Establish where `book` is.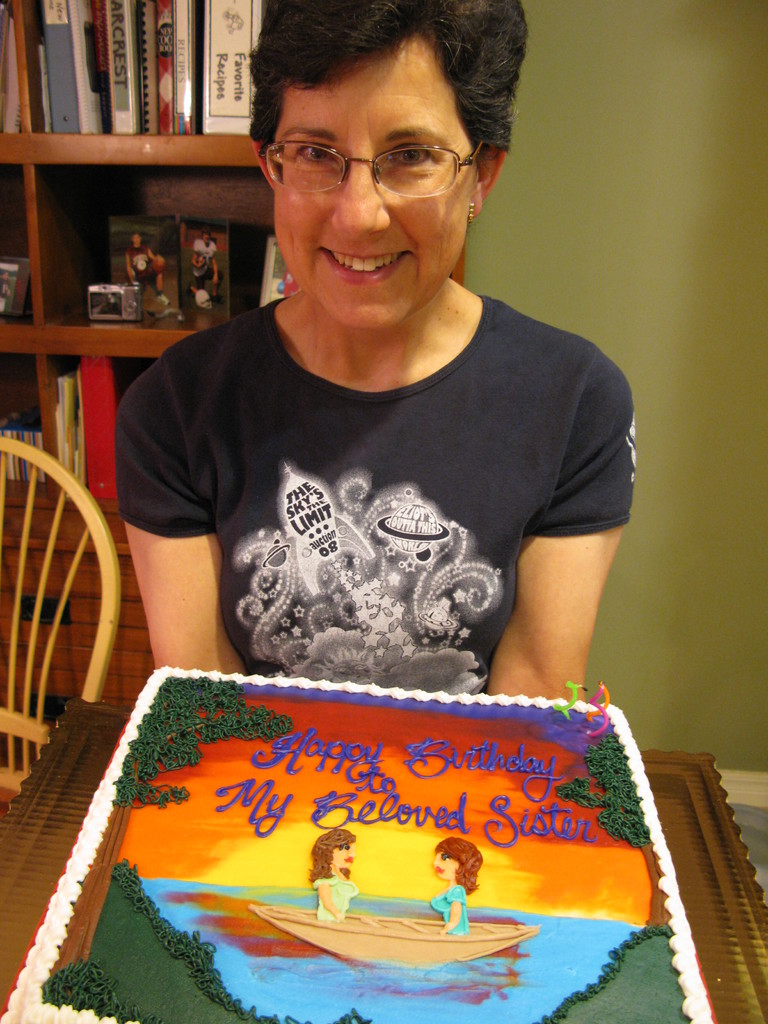
Established at [left=179, top=0, right=196, bottom=133].
